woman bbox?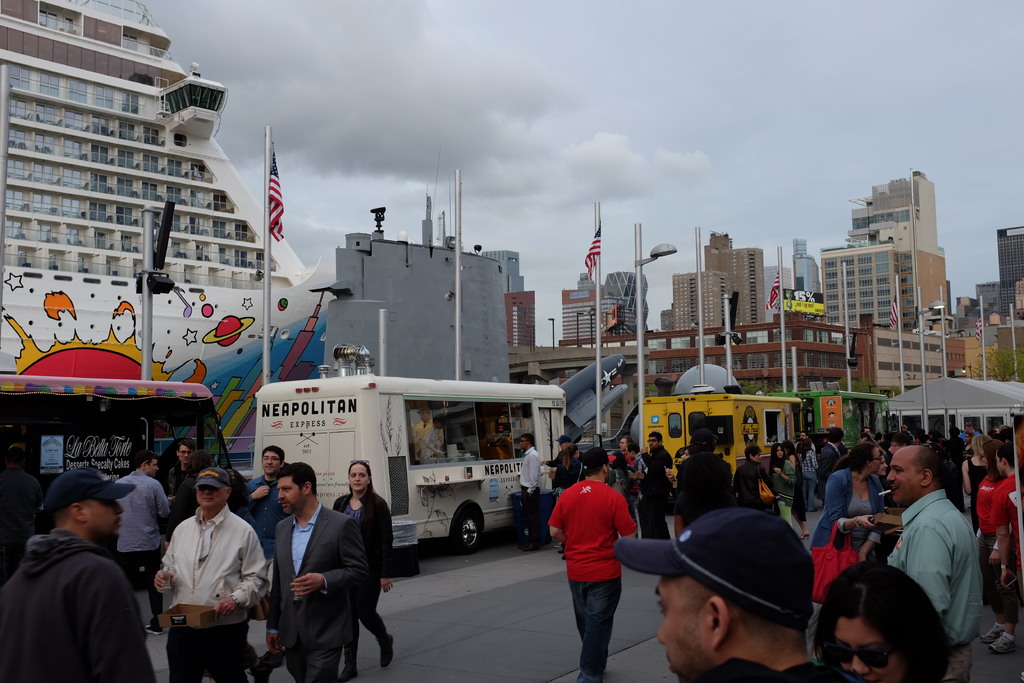
box=[794, 439, 816, 504]
